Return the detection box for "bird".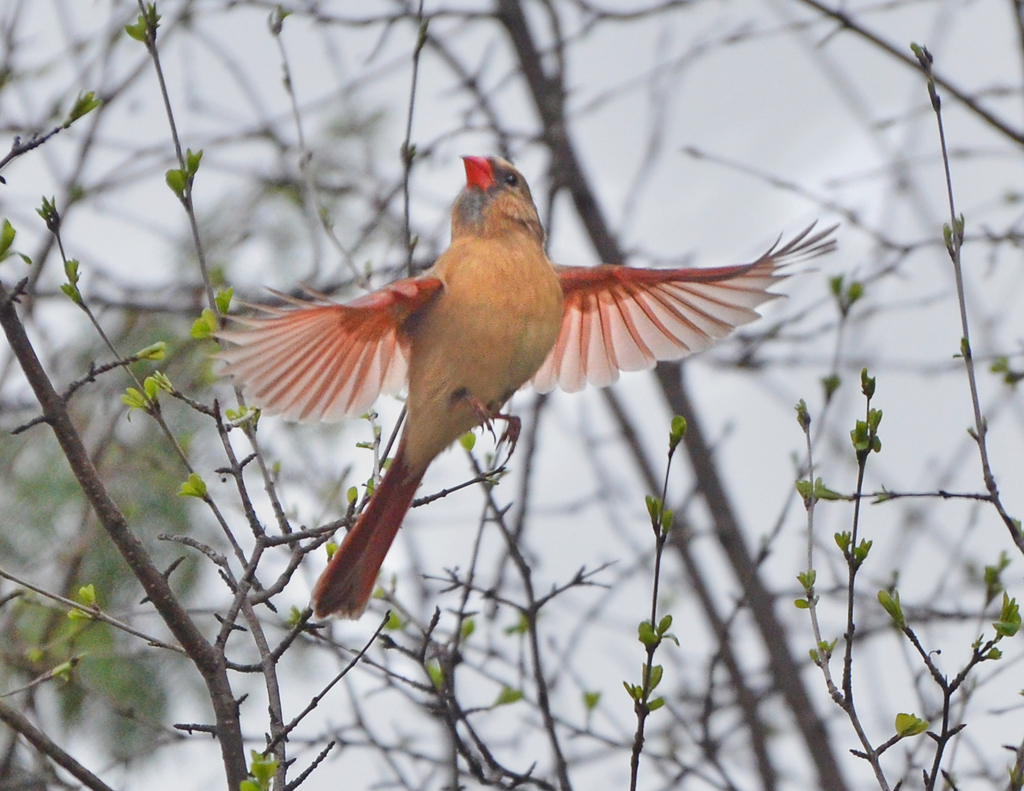
237:175:774:587.
